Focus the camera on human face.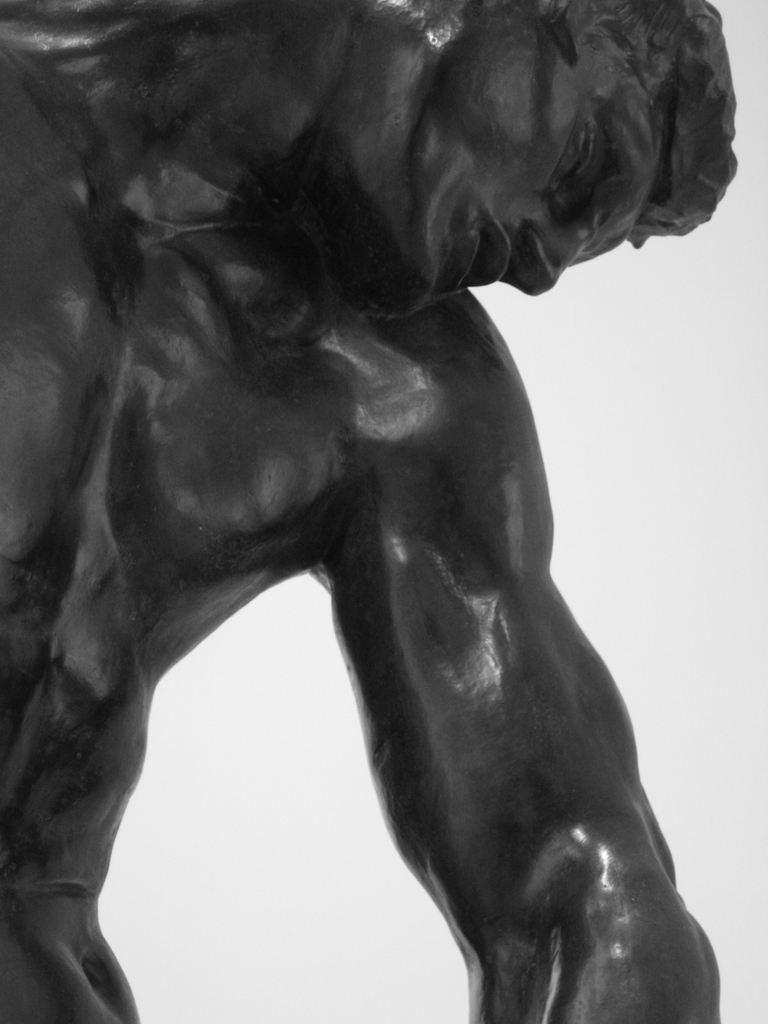
Focus region: bbox(399, 19, 662, 323).
